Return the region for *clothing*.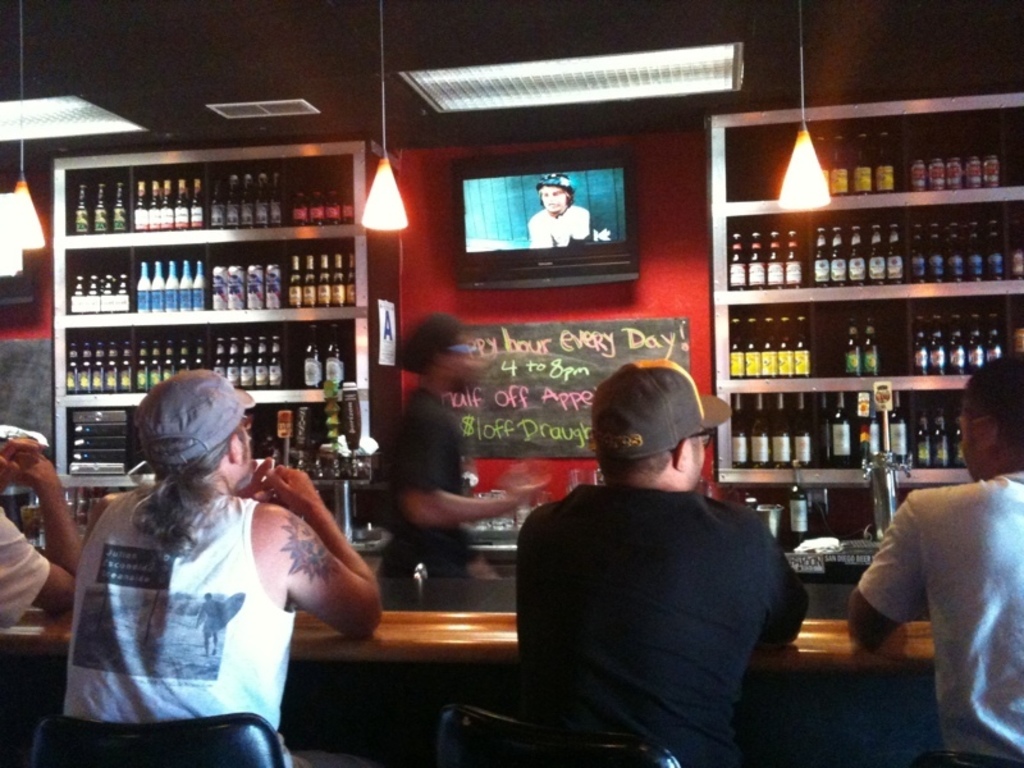
(x1=379, y1=388, x2=474, y2=608).
